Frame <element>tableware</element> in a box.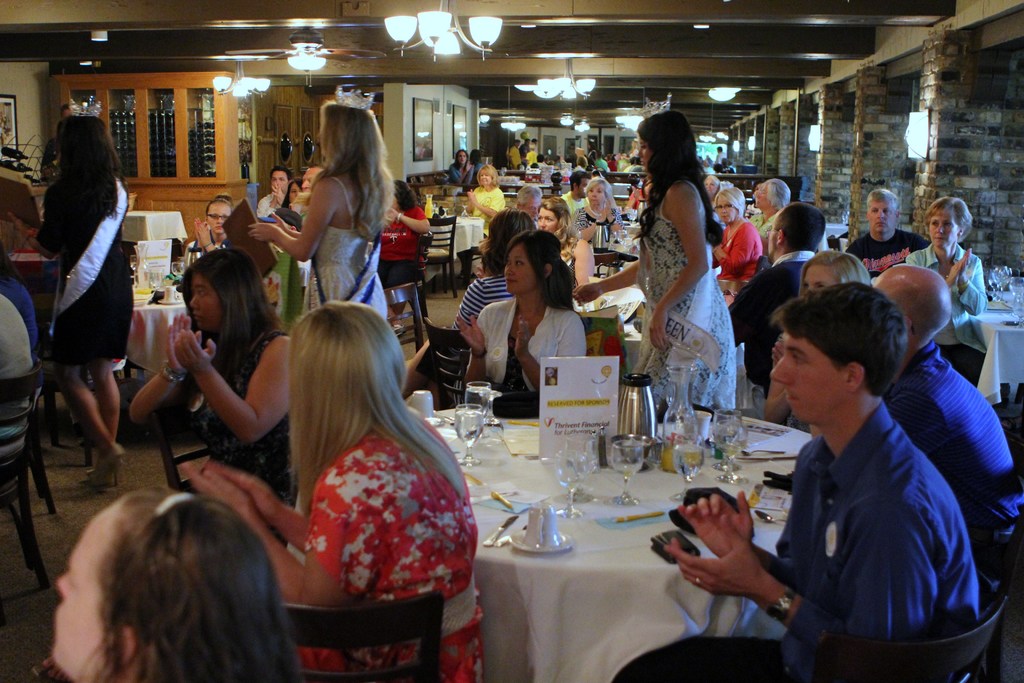
614:431:649:505.
